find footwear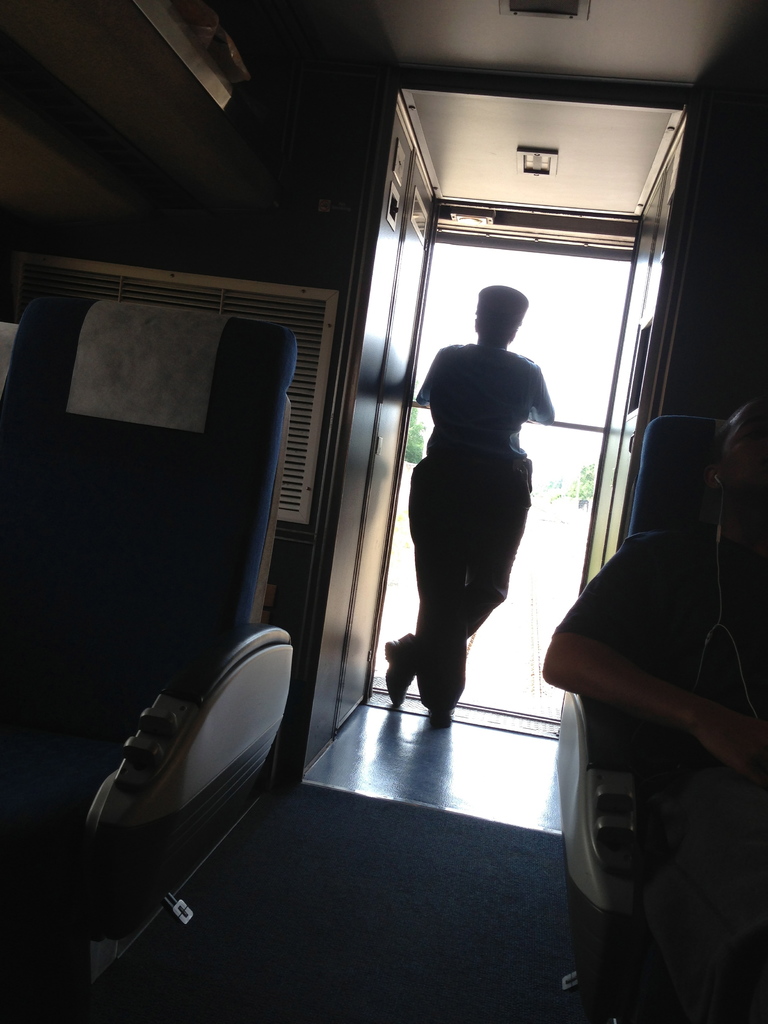
380,637,410,709
